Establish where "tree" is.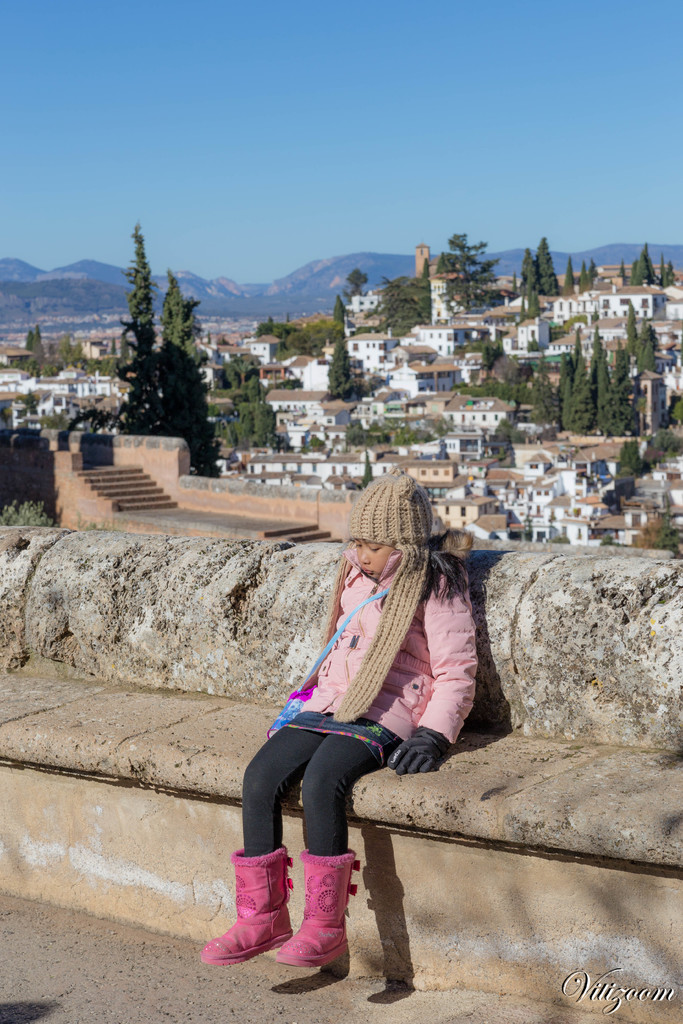
Established at (457, 340, 573, 468).
